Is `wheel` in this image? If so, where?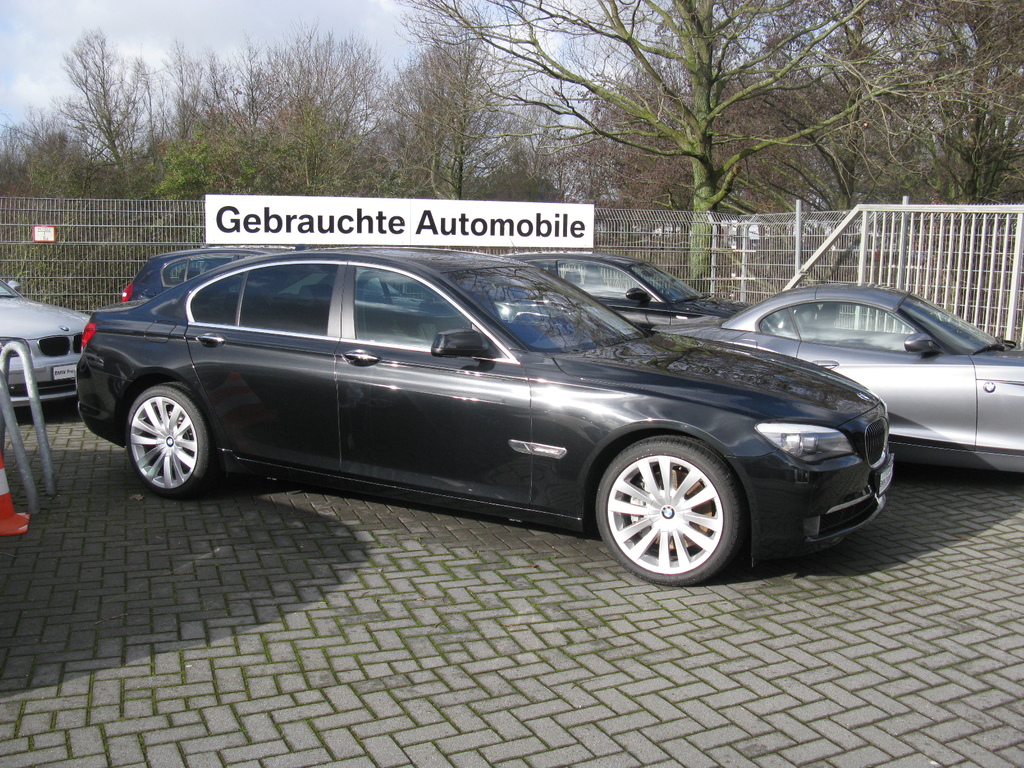
Yes, at (124, 381, 216, 498).
